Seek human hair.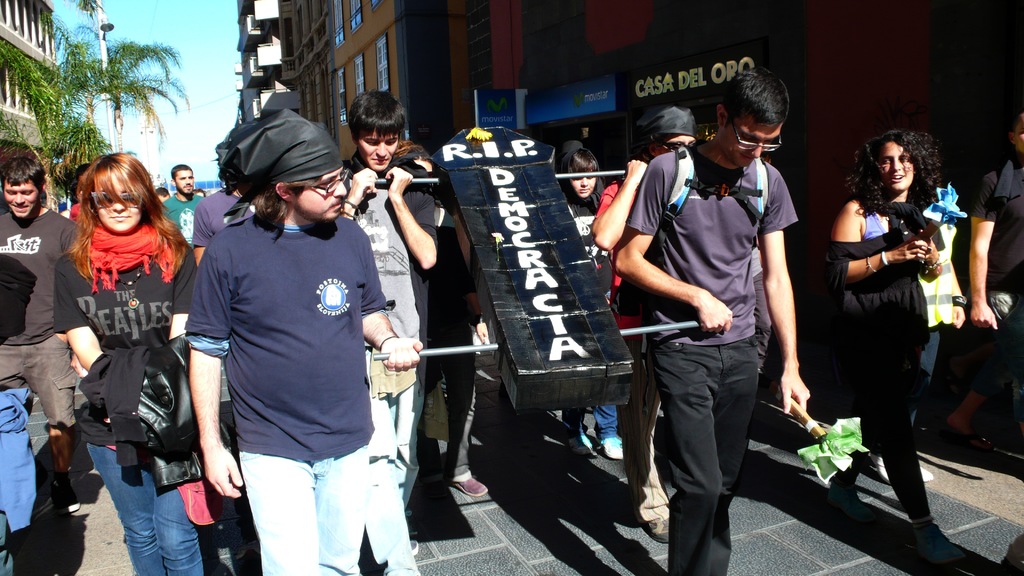
l=242, t=184, r=300, b=233.
